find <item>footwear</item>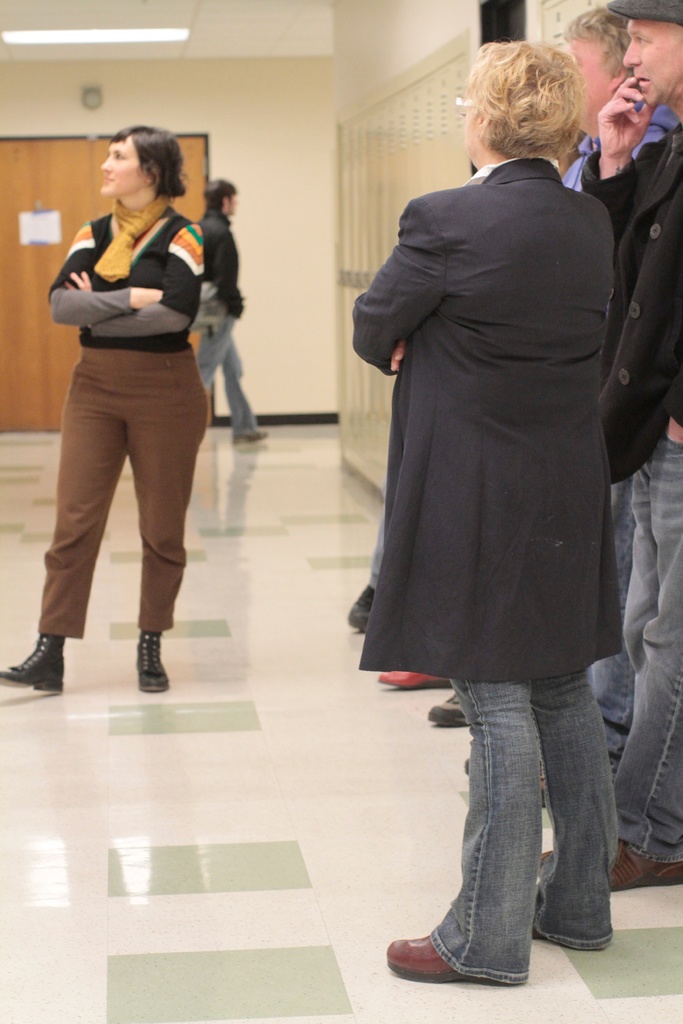
region(377, 671, 447, 695)
